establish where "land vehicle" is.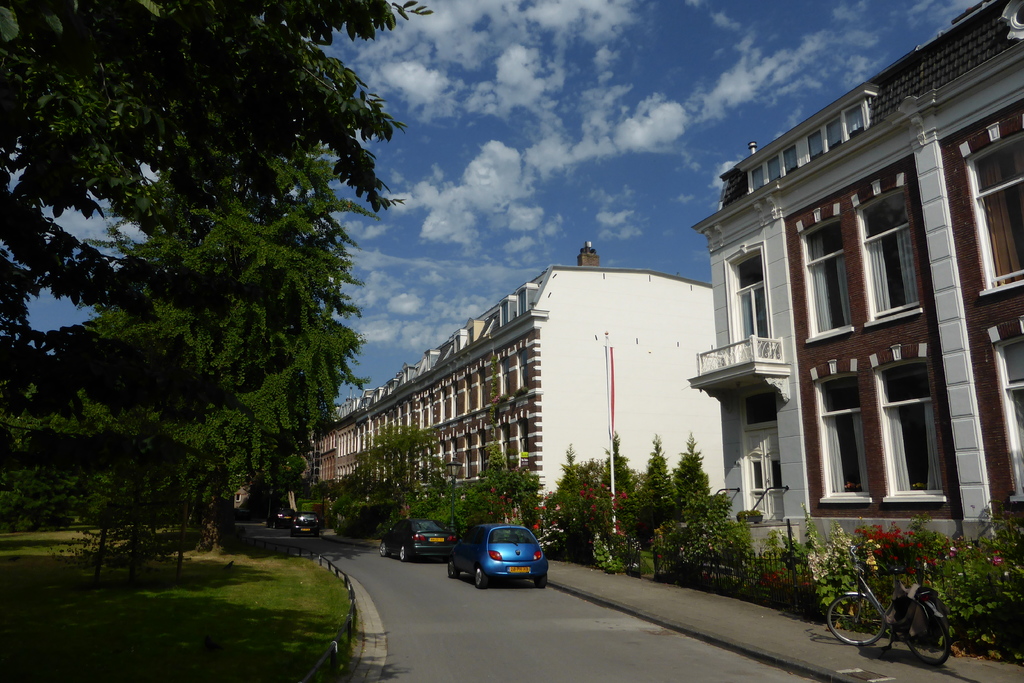
Established at bbox=[265, 509, 295, 527].
